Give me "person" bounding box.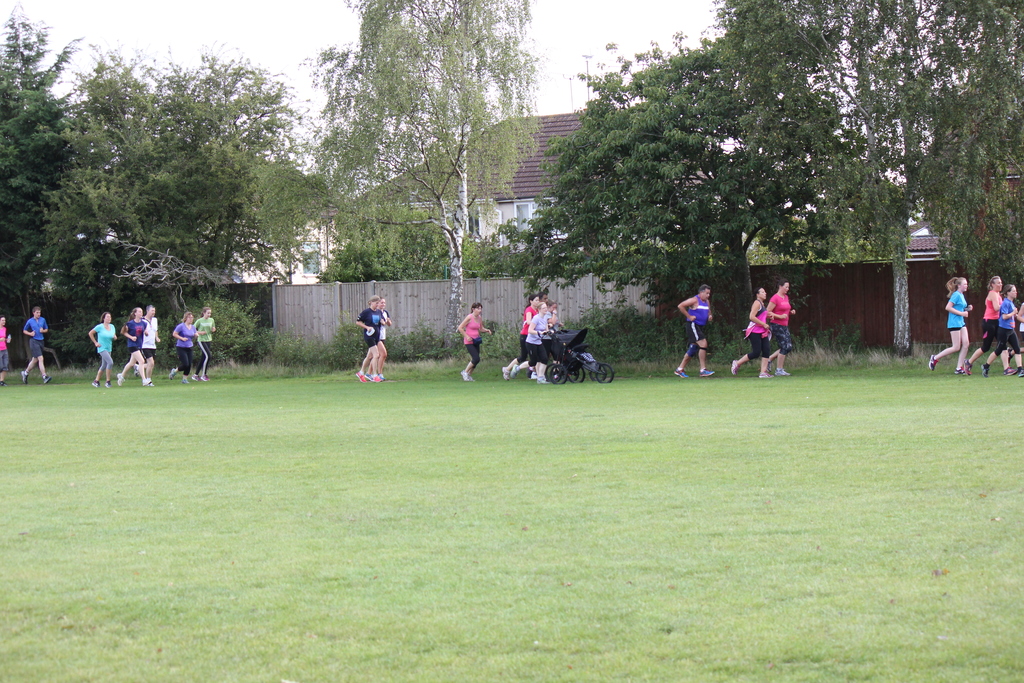
select_region(346, 309, 389, 393).
